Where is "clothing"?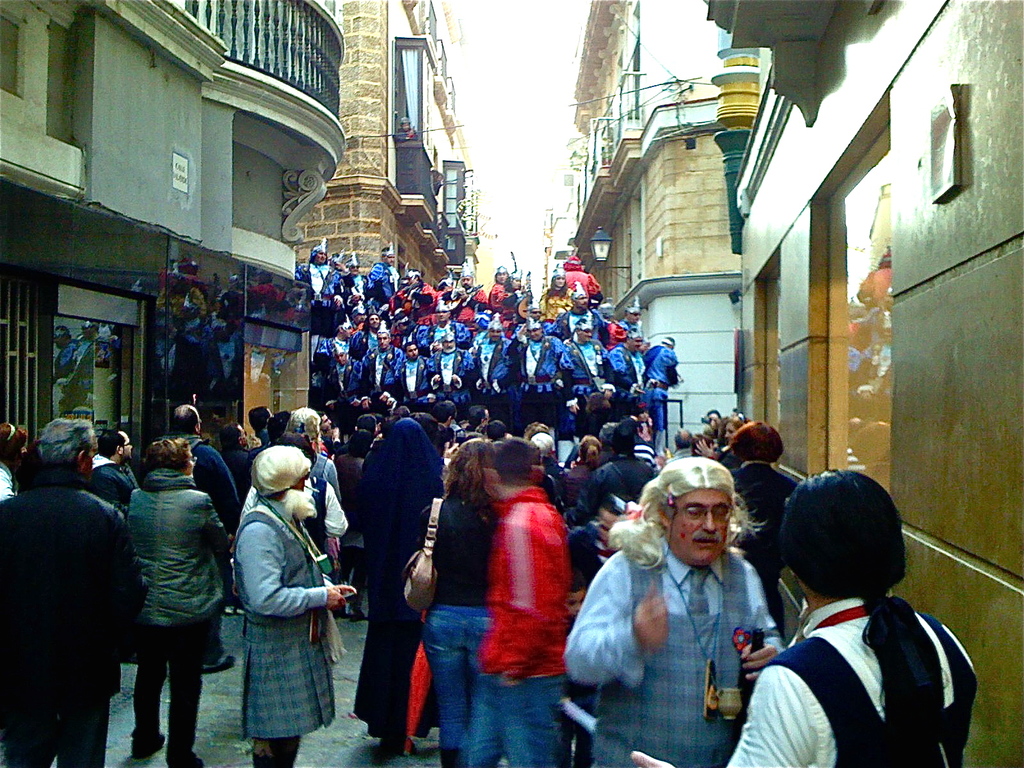
[x1=361, y1=344, x2=404, y2=410].
